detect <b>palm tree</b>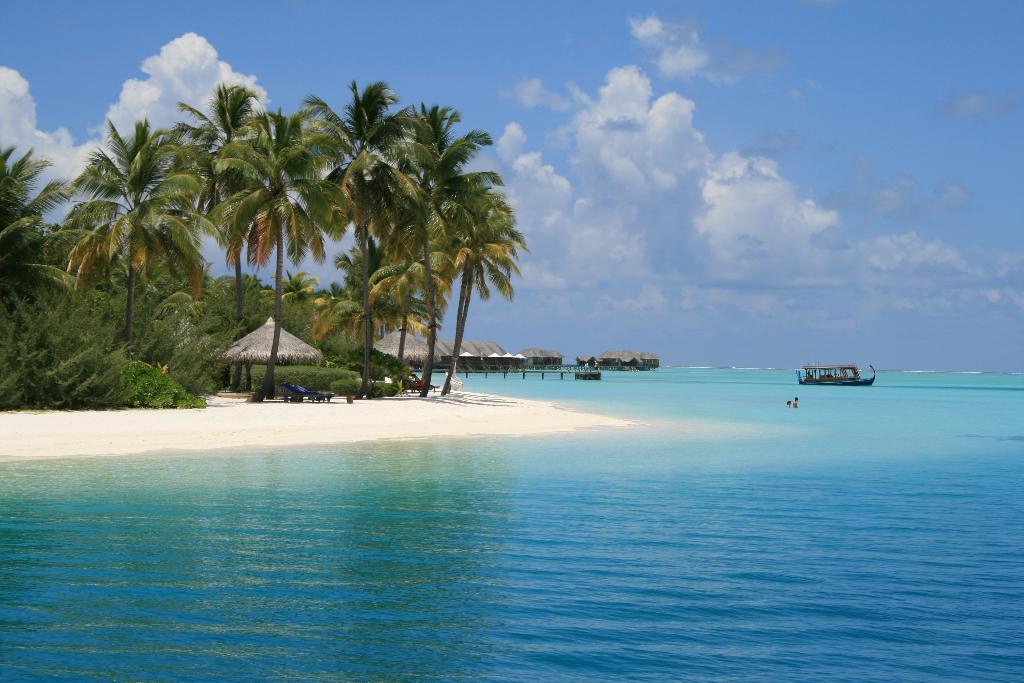
crop(79, 130, 178, 395)
